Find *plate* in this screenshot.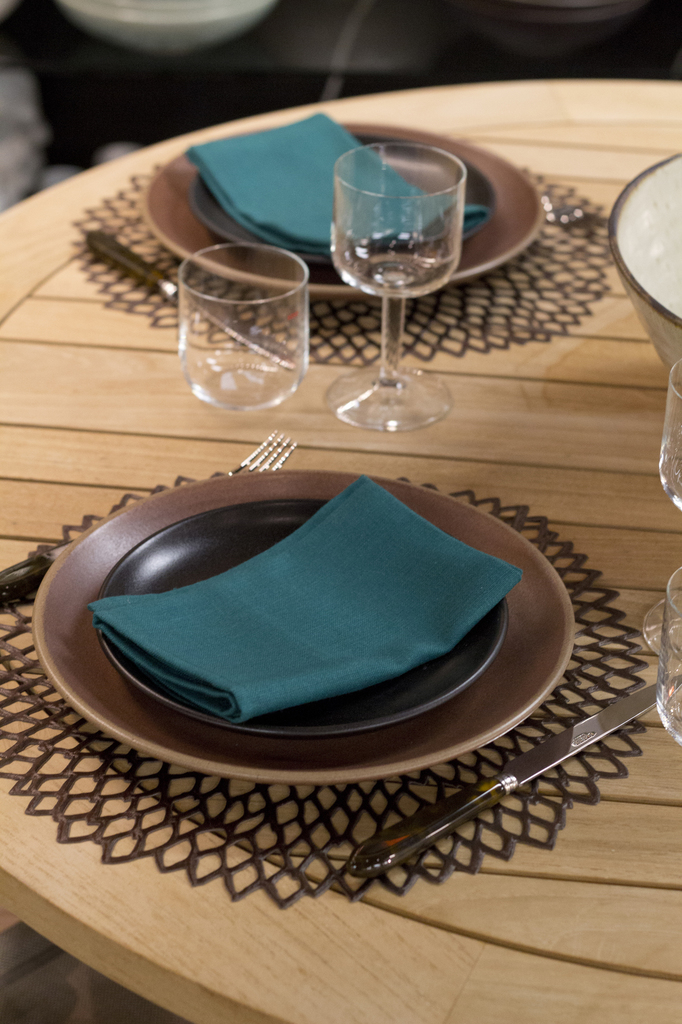
The bounding box for *plate* is {"x1": 196, "y1": 129, "x2": 496, "y2": 264}.
